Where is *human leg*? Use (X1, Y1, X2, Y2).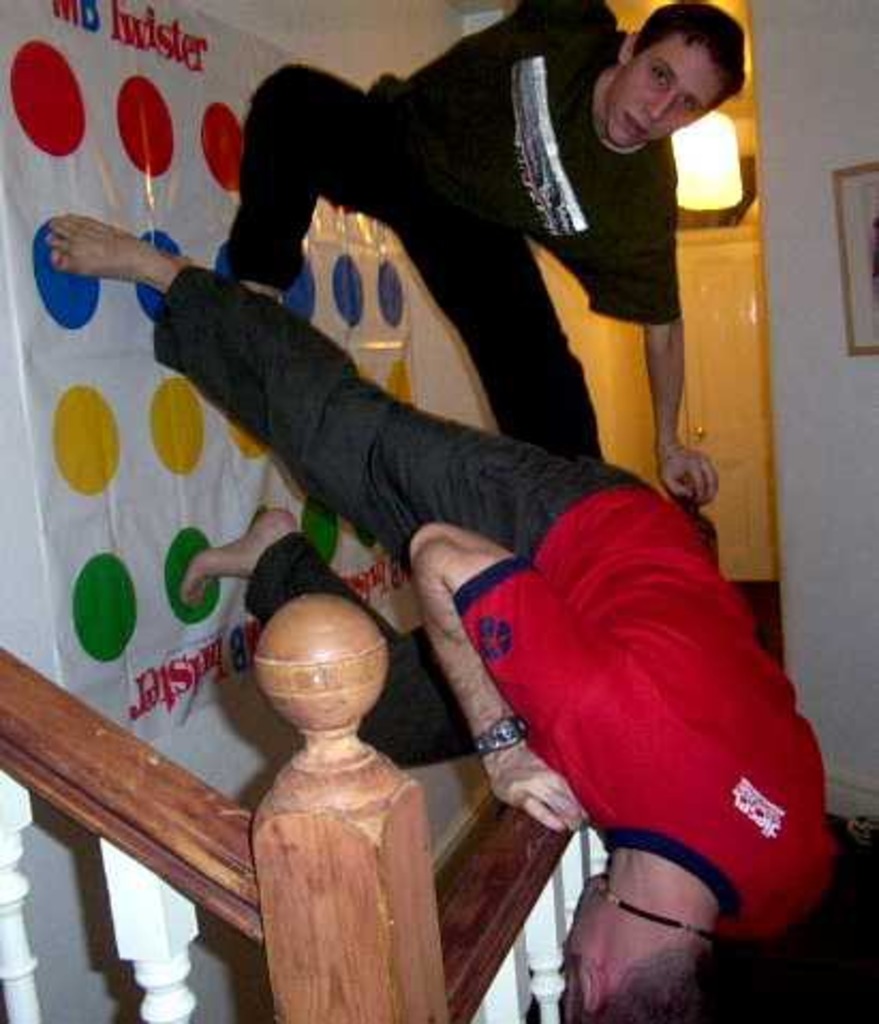
(231, 58, 389, 304).
